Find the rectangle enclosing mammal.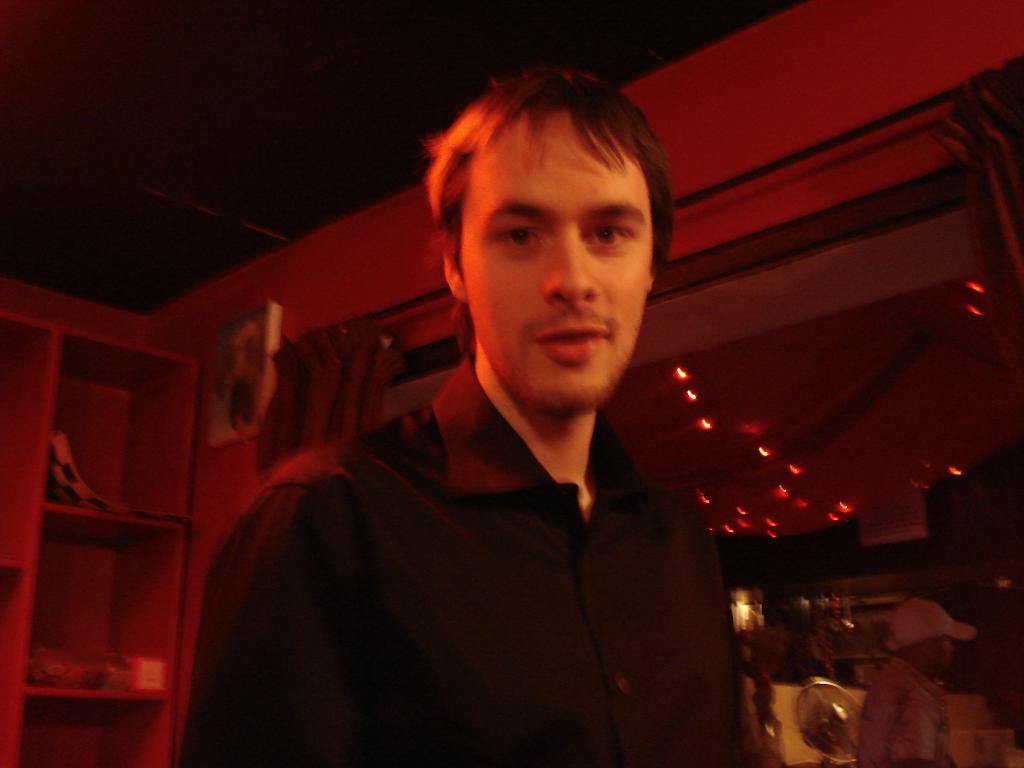
[left=854, top=596, right=975, bottom=767].
